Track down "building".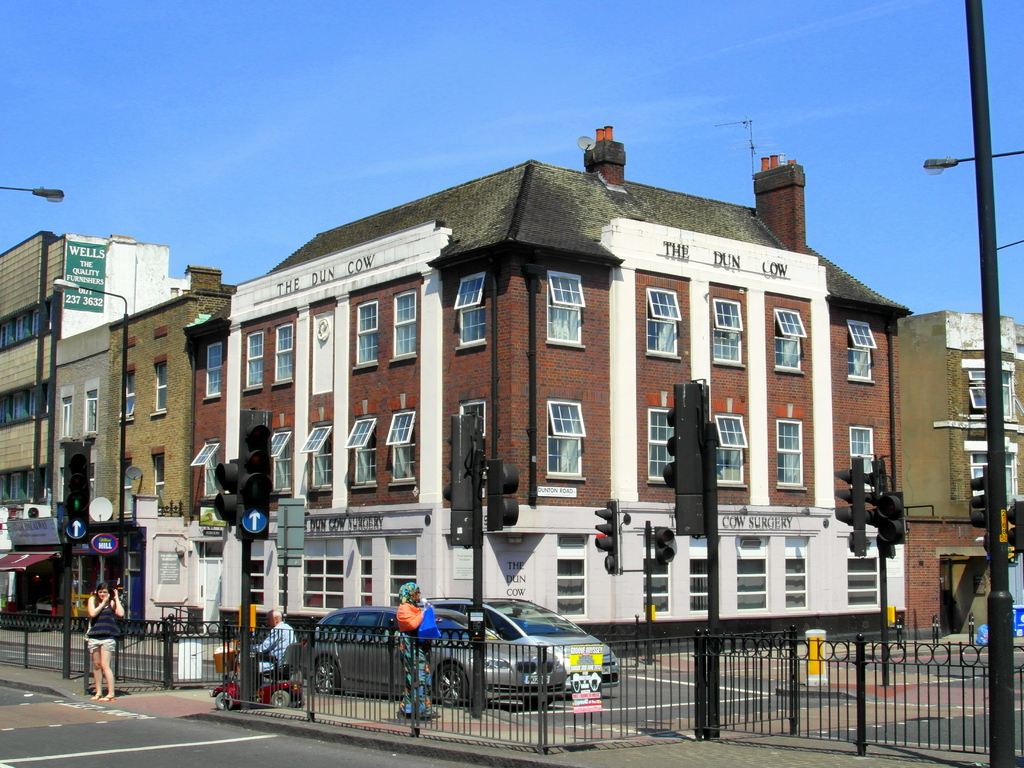
Tracked to left=898, top=312, right=1023, bottom=635.
